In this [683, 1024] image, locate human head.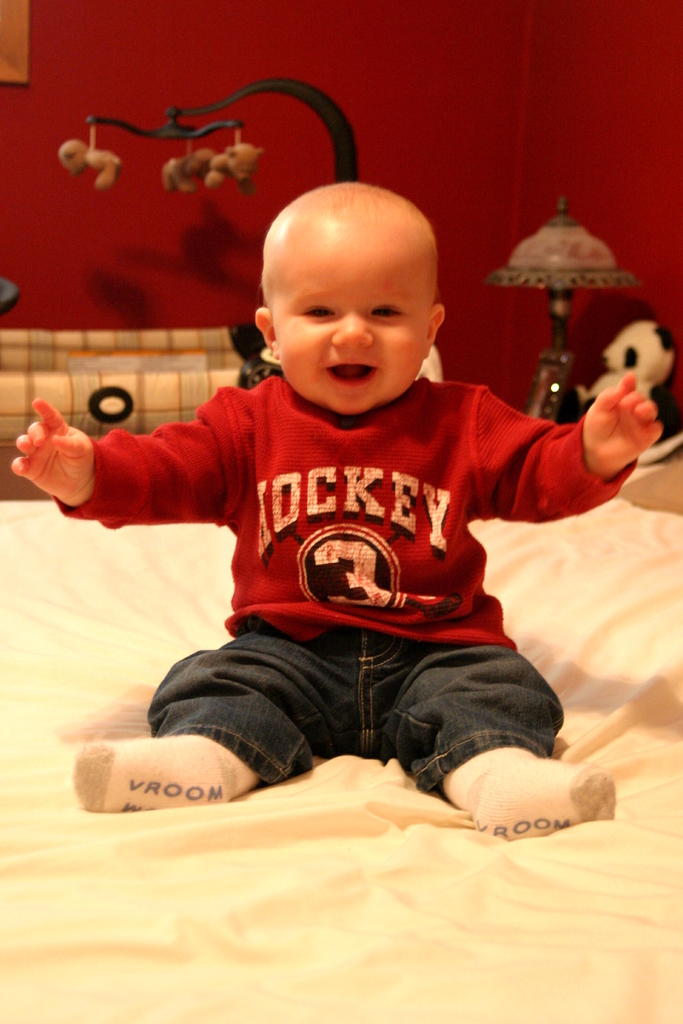
Bounding box: <bbox>251, 213, 450, 403</bbox>.
